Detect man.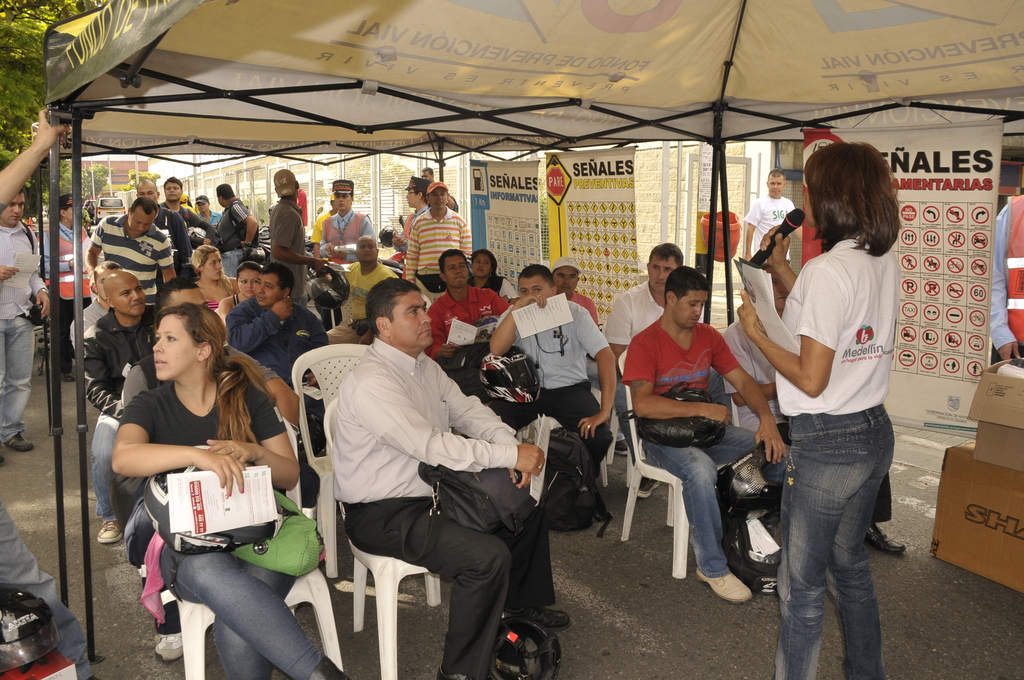
Detected at {"x1": 492, "y1": 264, "x2": 616, "y2": 500}.
